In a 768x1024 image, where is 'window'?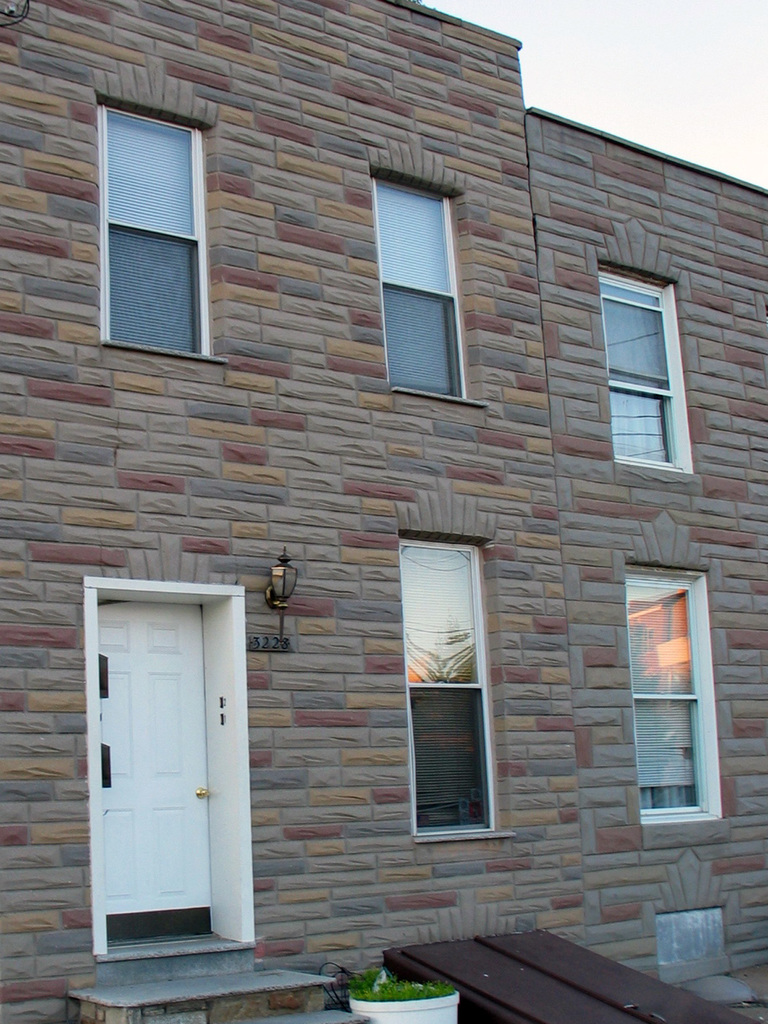
<bbox>602, 561, 717, 813</bbox>.
